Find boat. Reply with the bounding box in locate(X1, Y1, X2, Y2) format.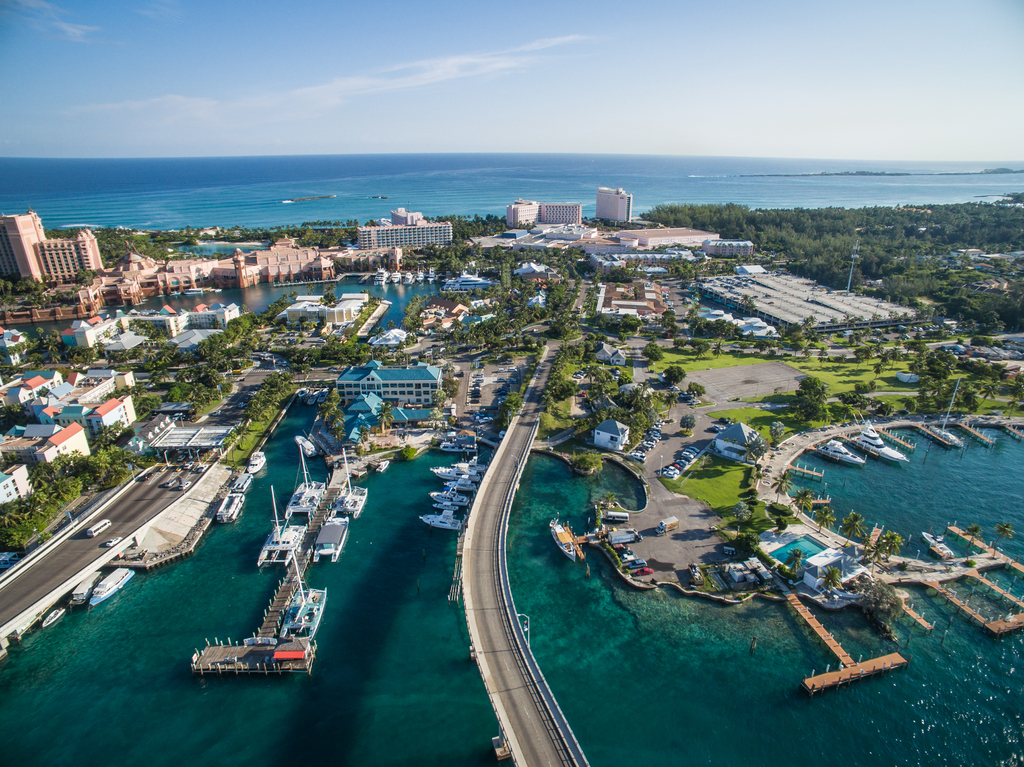
locate(214, 489, 244, 528).
